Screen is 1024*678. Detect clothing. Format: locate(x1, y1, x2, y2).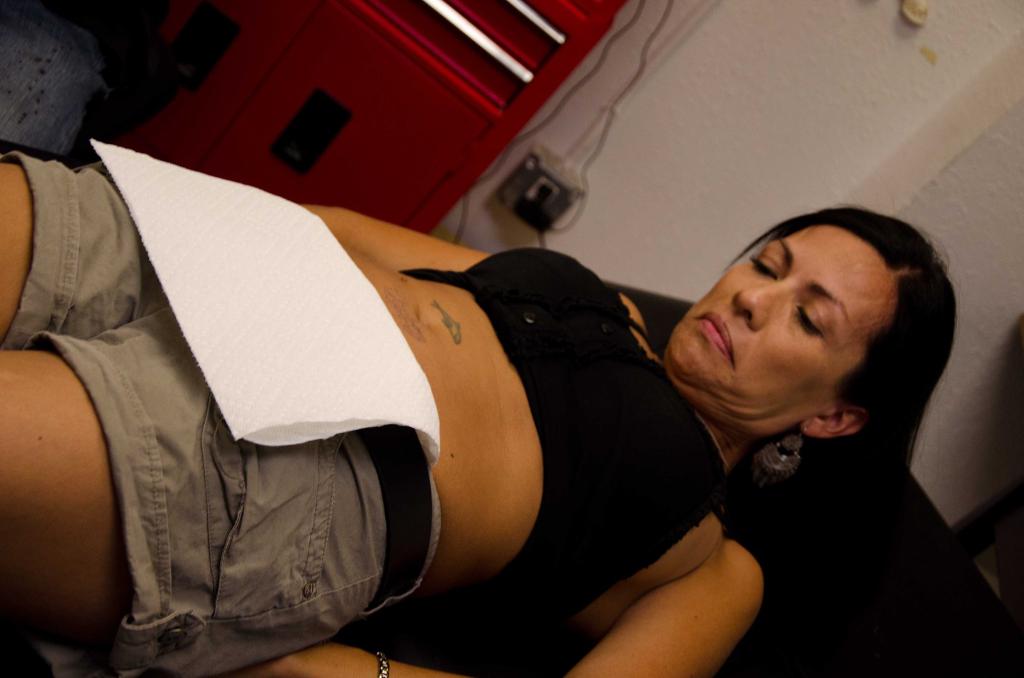
locate(397, 246, 731, 629).
